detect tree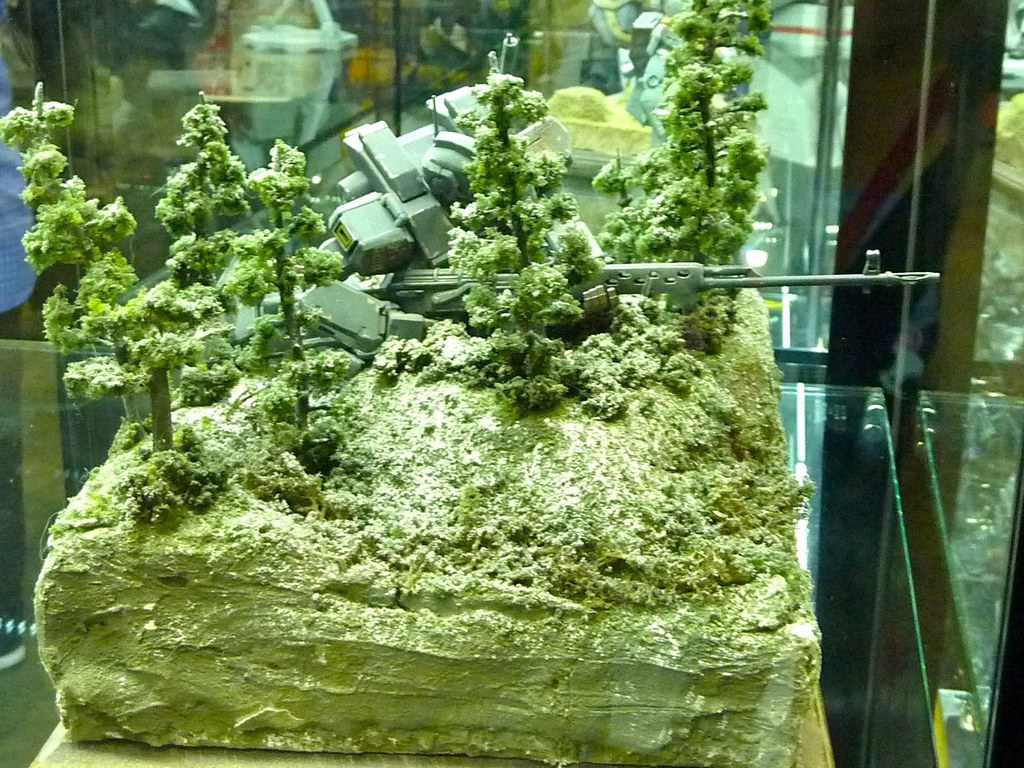
{"left": 156, "top": 93, "right": 251, "bottom": 399}
